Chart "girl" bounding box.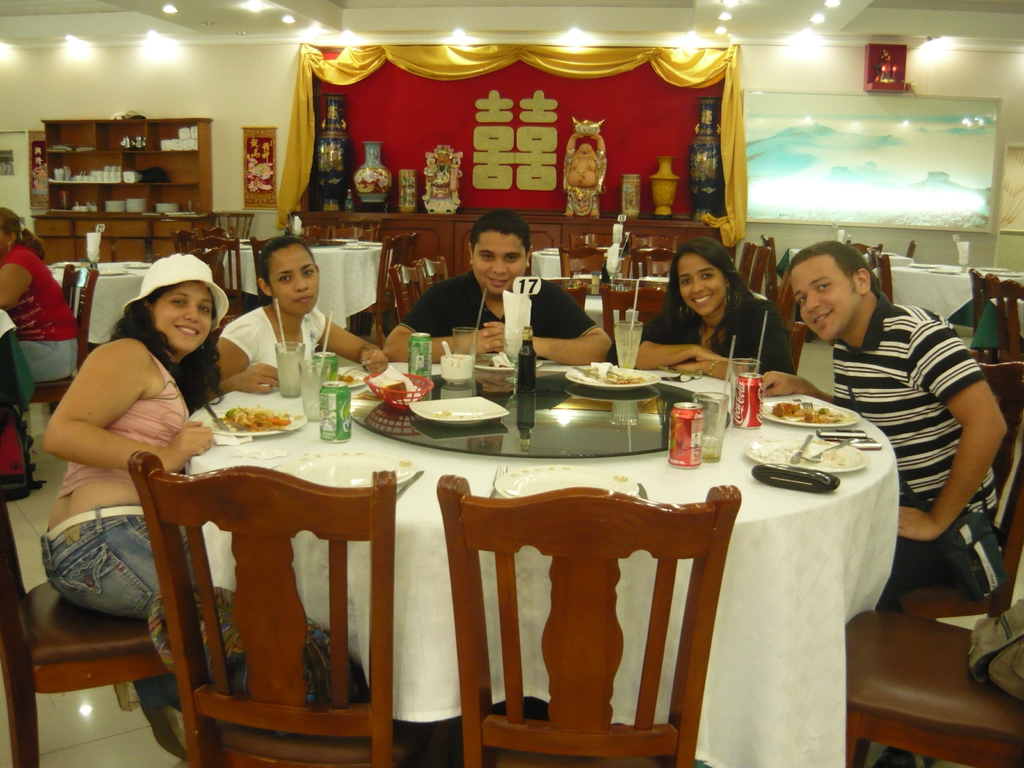
Charted: [40, 257, 206, 760].
